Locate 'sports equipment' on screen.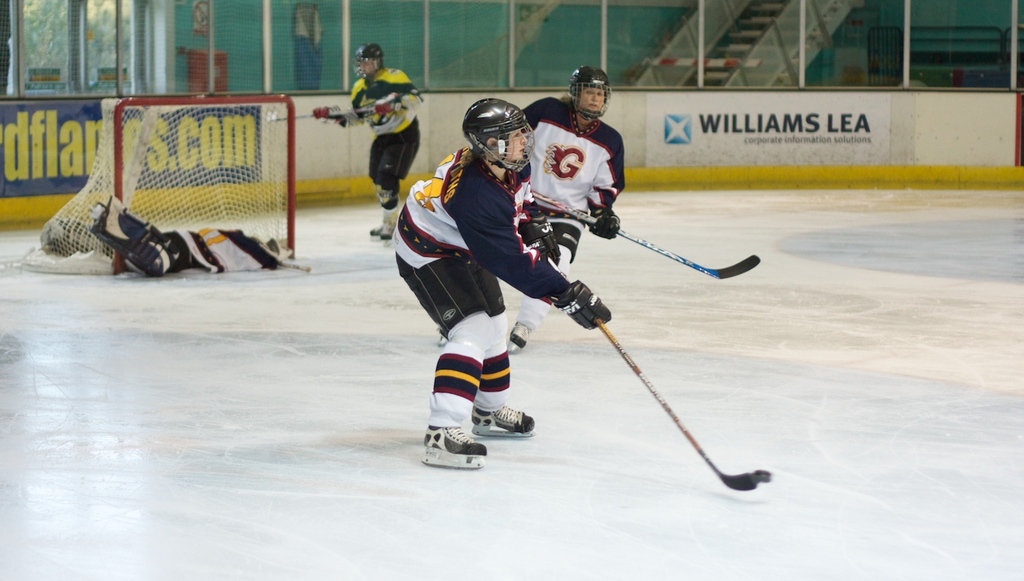
On screen at [x1=460, y1=94, x2=539, y2=179].
